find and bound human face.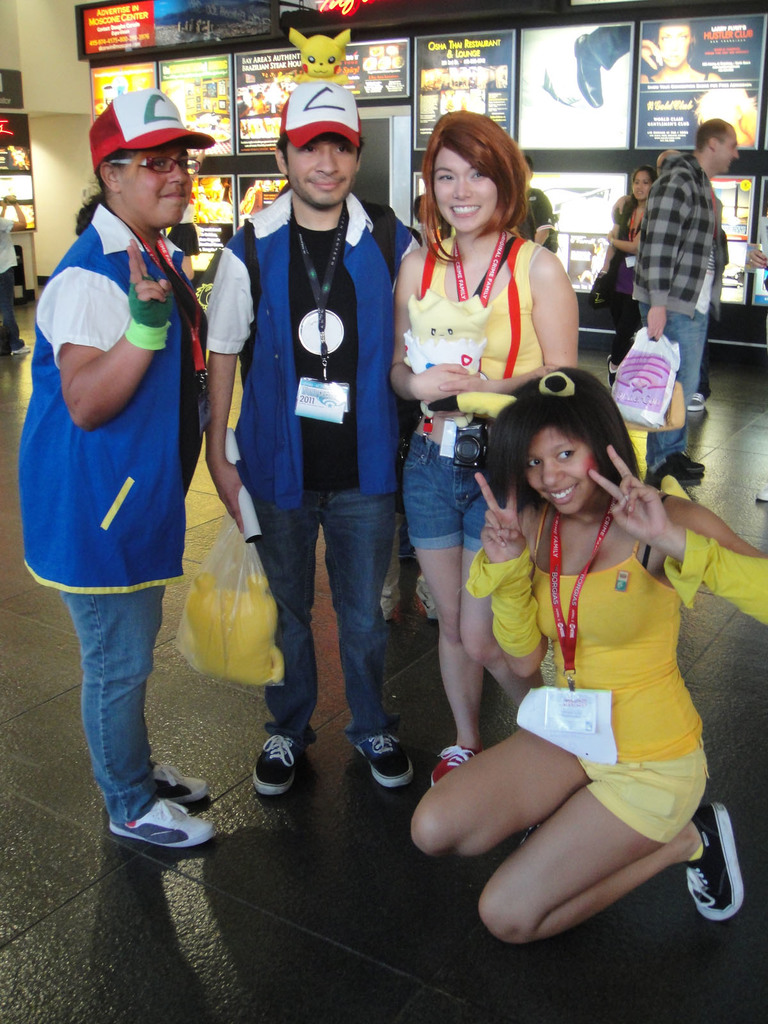
Bound: {"left": 436, "top": 144, "right": 493, "bottom": 226}.
